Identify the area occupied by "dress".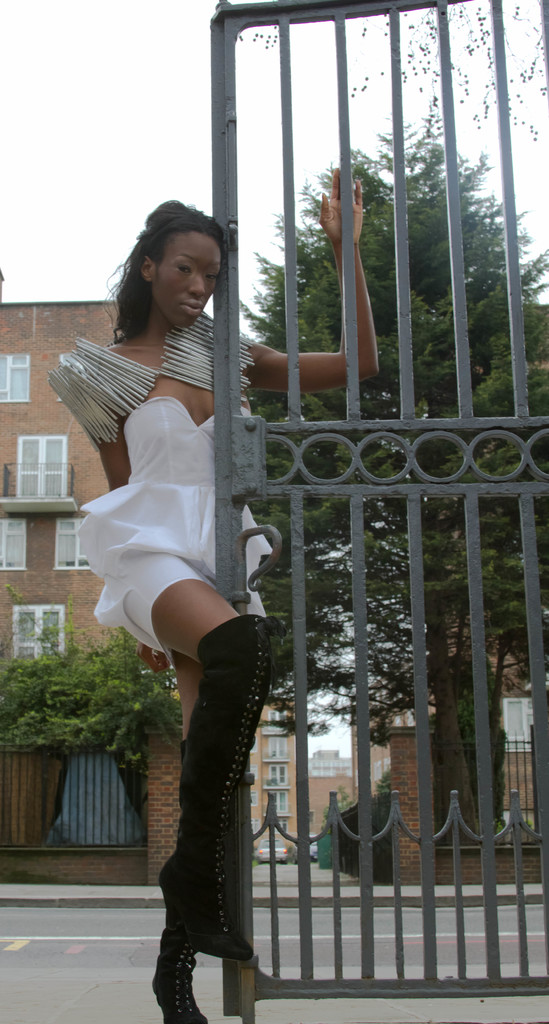
Area: x1=65 y1=308 x2=283 y2=673.
